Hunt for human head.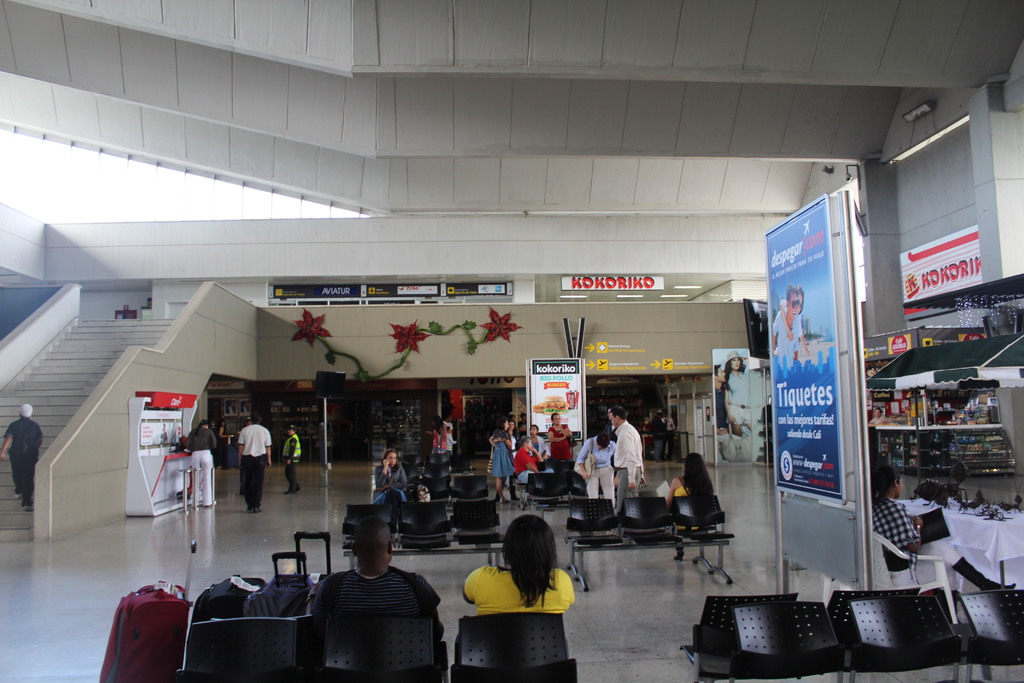
Hunted down at Rect(874, 464, 903, 497).
